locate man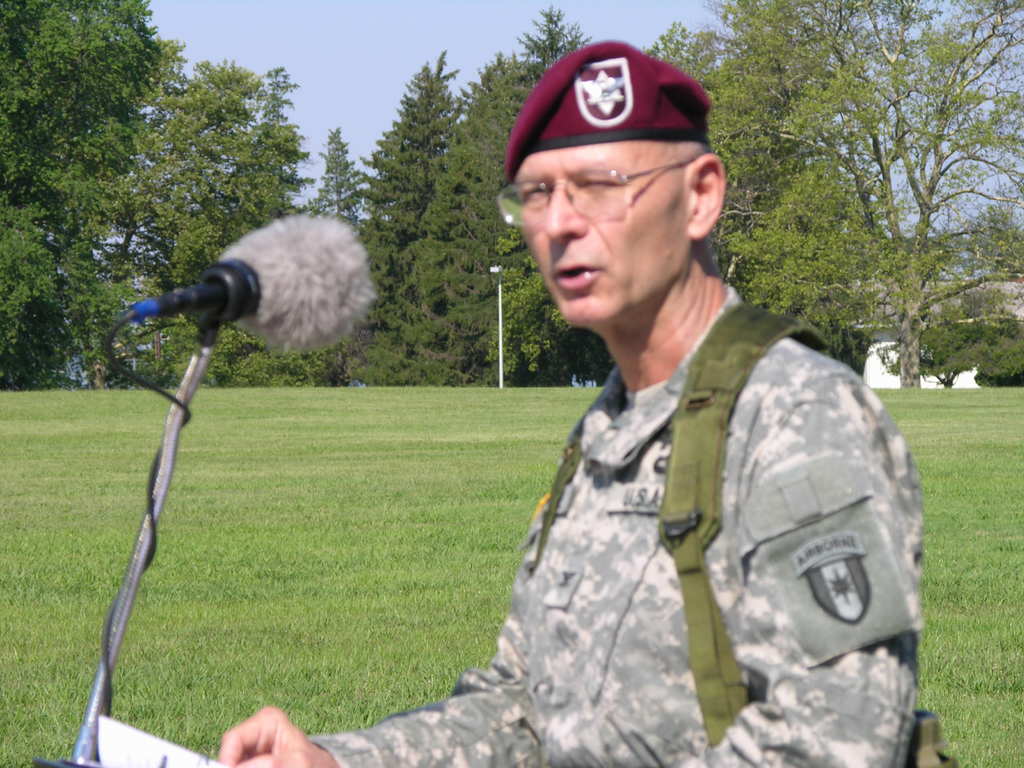
{"left": 299, "top": 129, "right": 927, "bottom": 746}
